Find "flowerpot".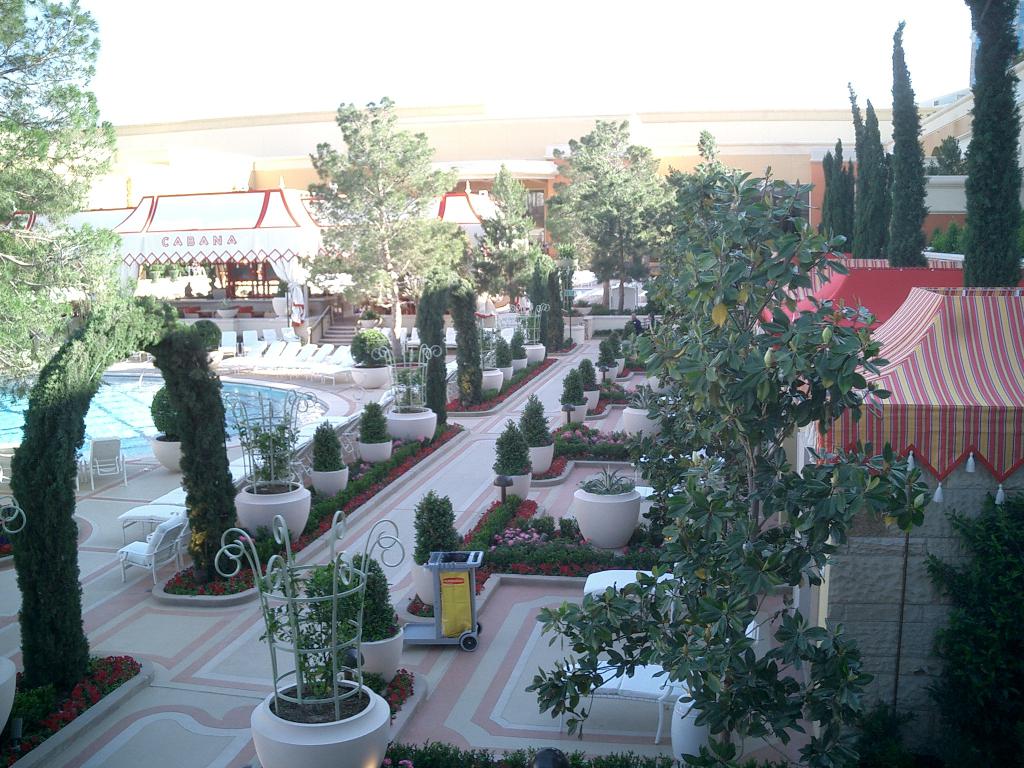
bbox(573, 488, 641, 549).
